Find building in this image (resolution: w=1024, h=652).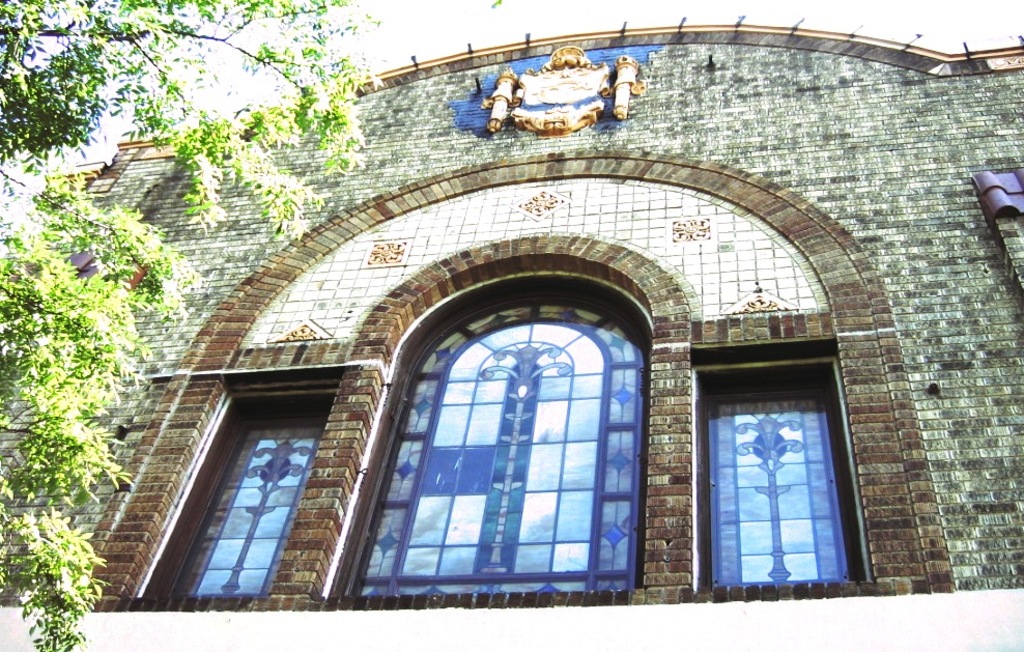
x1=0, y1=1, x2=1023, y2=651.
